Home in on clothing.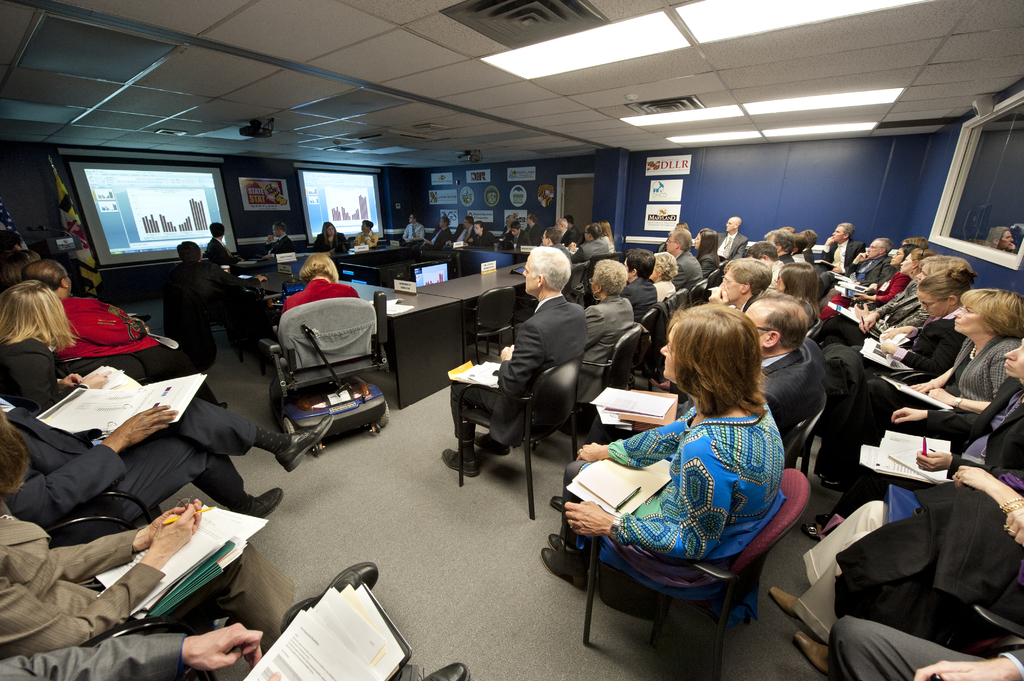
Homed in at [x1=59, y1=289, x2=208, y2=394].
